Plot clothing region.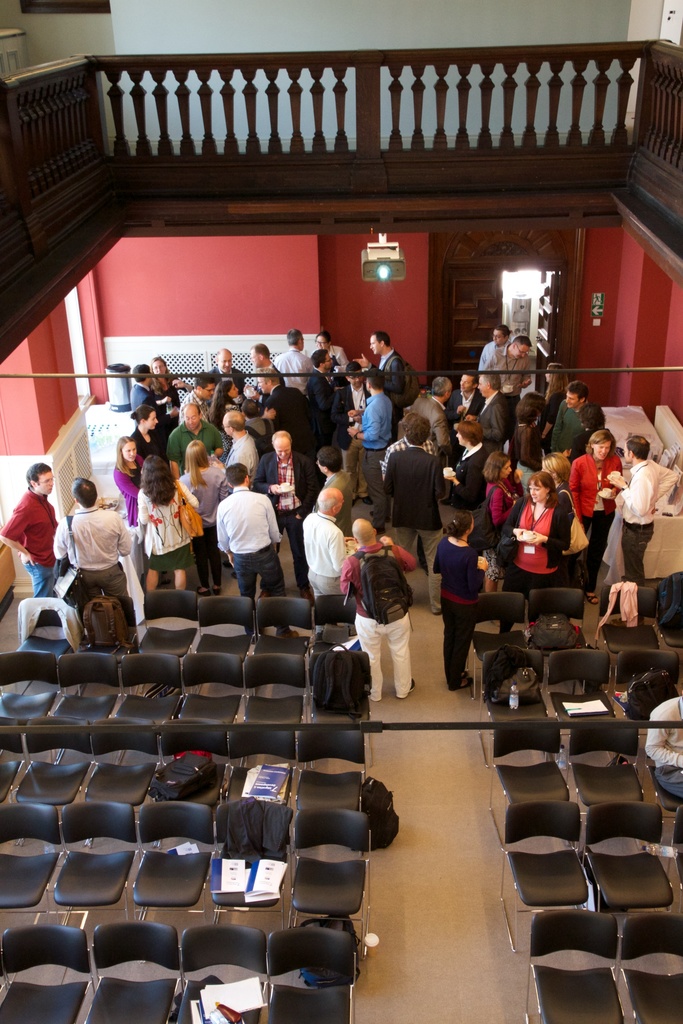
Plotted at rect(53, 505, 131, 572).
